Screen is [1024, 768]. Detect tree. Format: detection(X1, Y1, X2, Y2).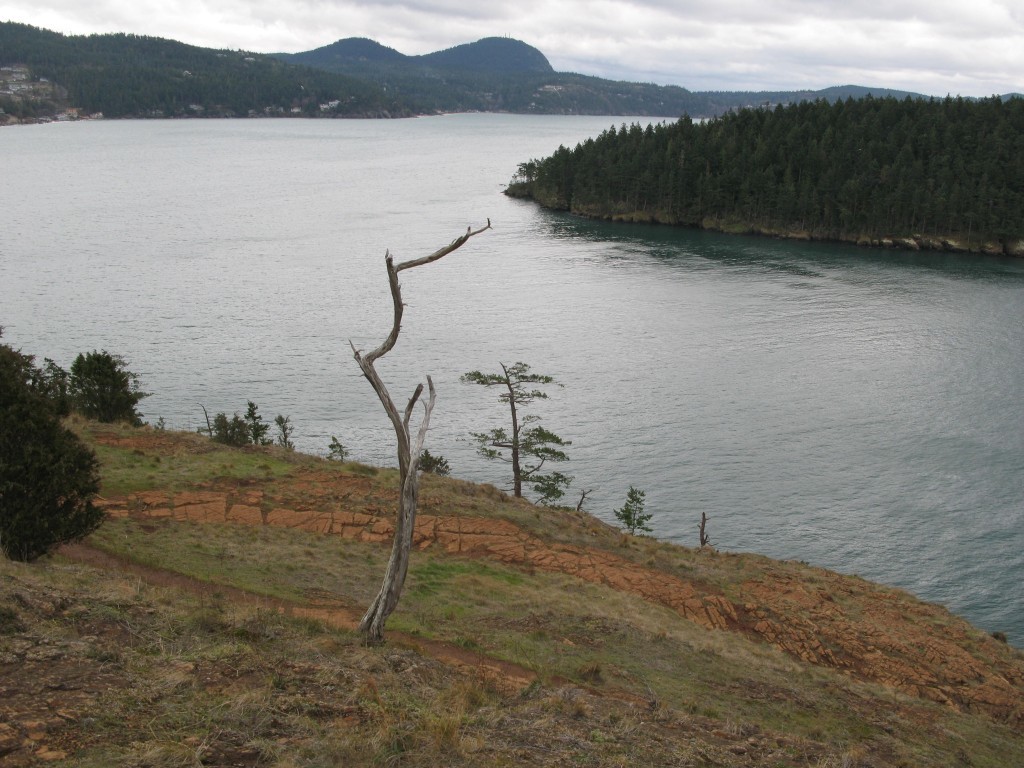
detection(458, 360, 569, 511).
